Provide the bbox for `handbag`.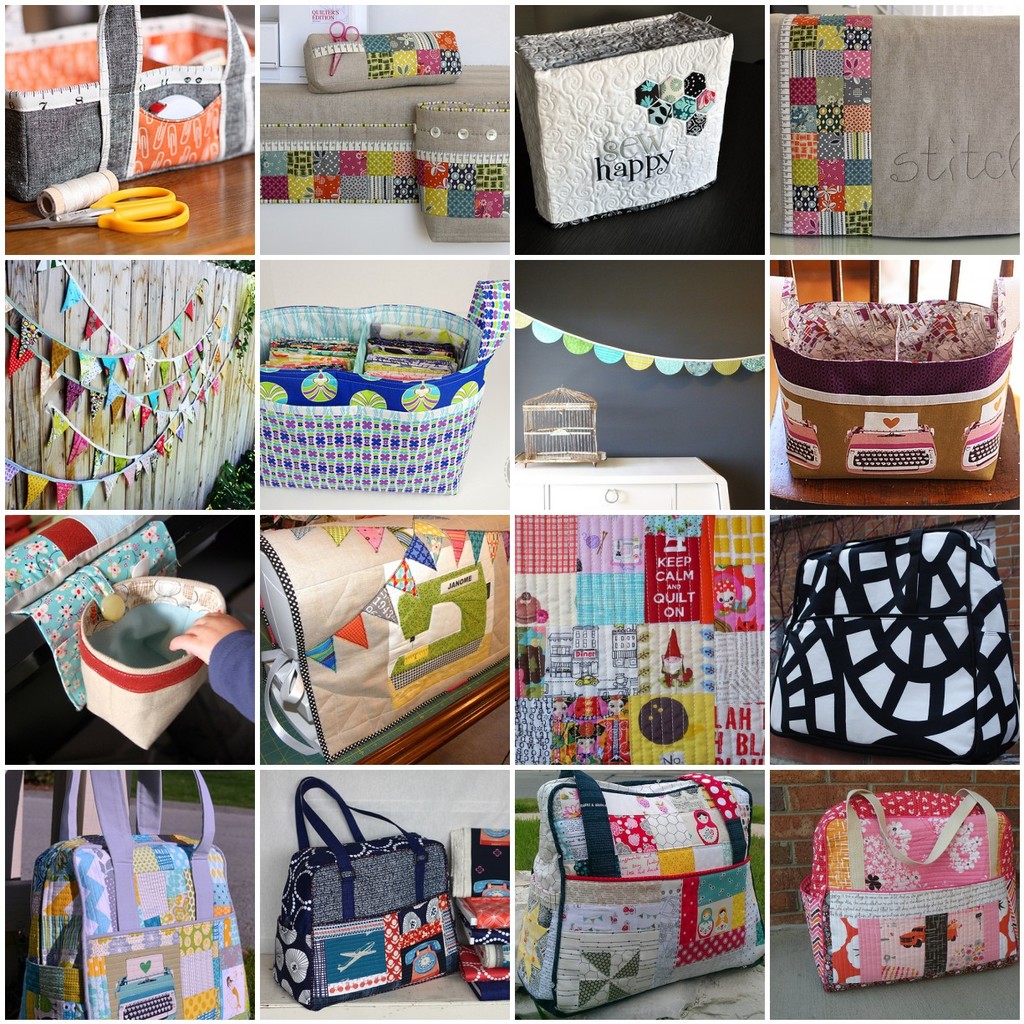
pyautogui.locateOnScreen(796, 787, 1020, 991).
